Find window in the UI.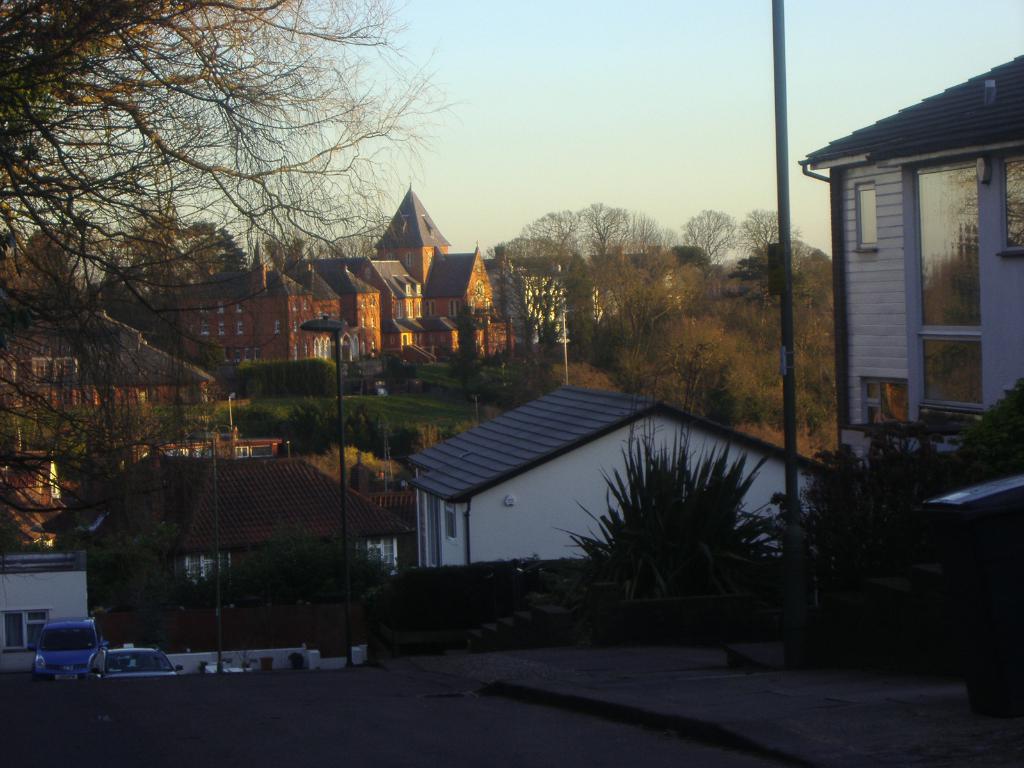
UI element at [x1=406, y1=252, x2=412, y2=265].
